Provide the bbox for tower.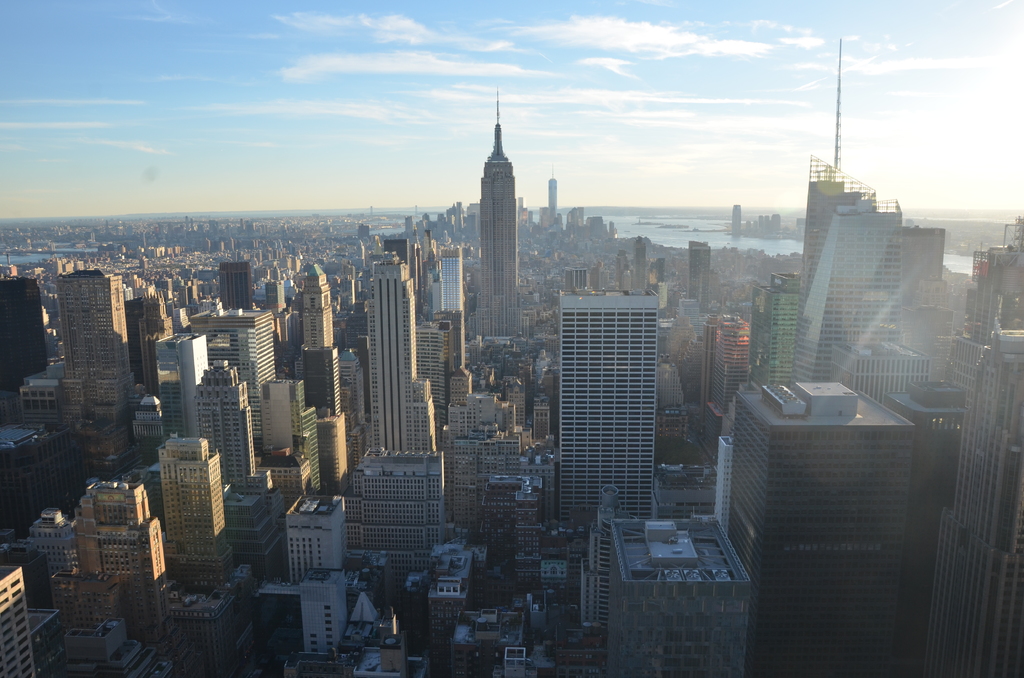
rect(214, 313, 284, 411).
